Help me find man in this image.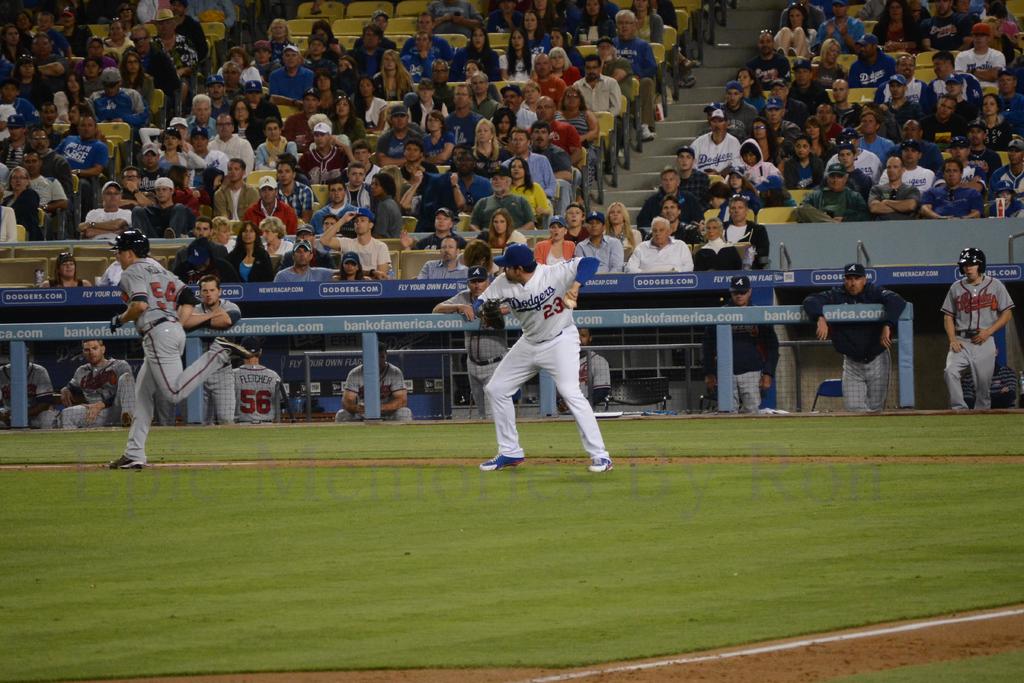
Found it: 312,187,360,238.
